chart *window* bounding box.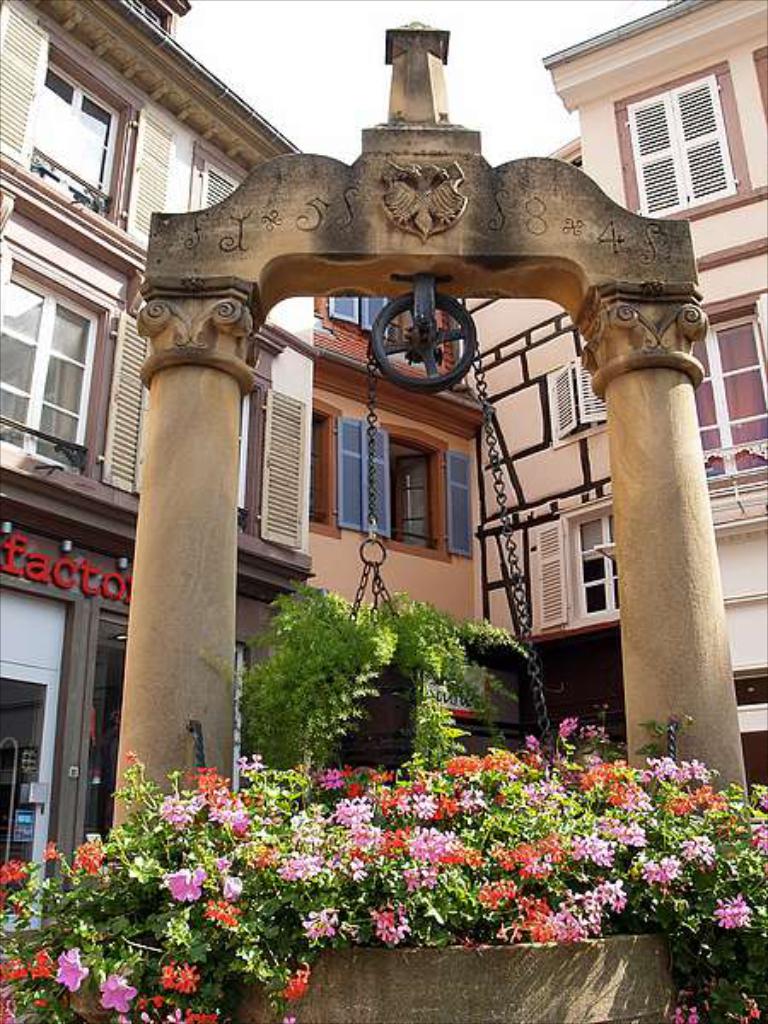
Charted: box=[314, 396, 483, 565].
